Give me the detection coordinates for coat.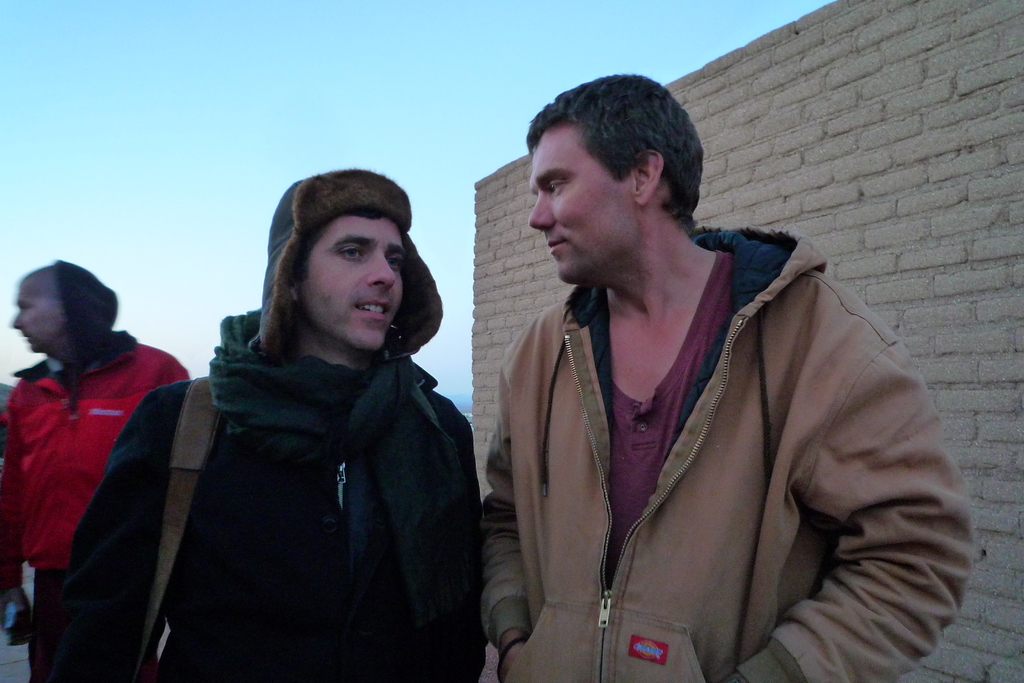
select_region(39, 366, 498, 682).
